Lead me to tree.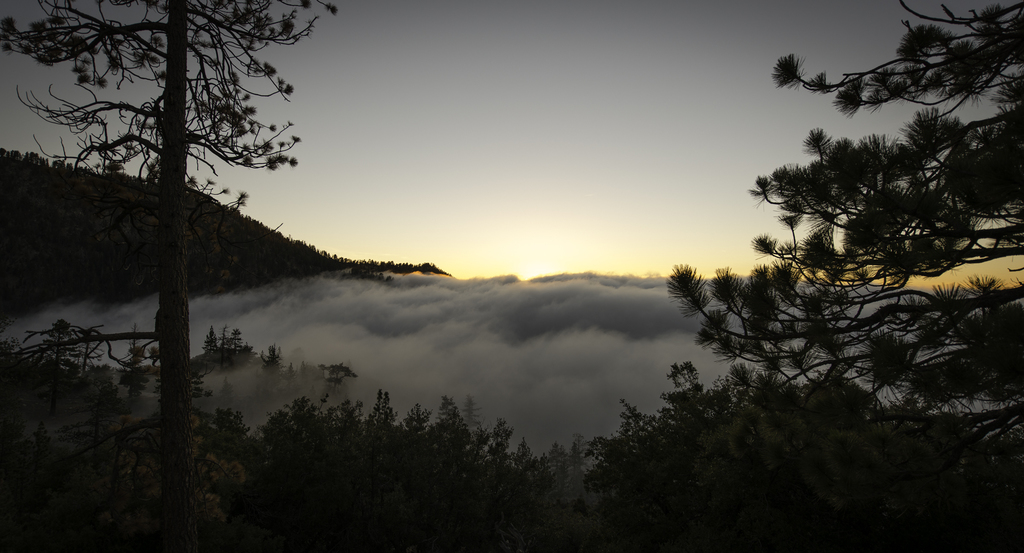
Lead to bbox=[652, 0, 1023, 443].
